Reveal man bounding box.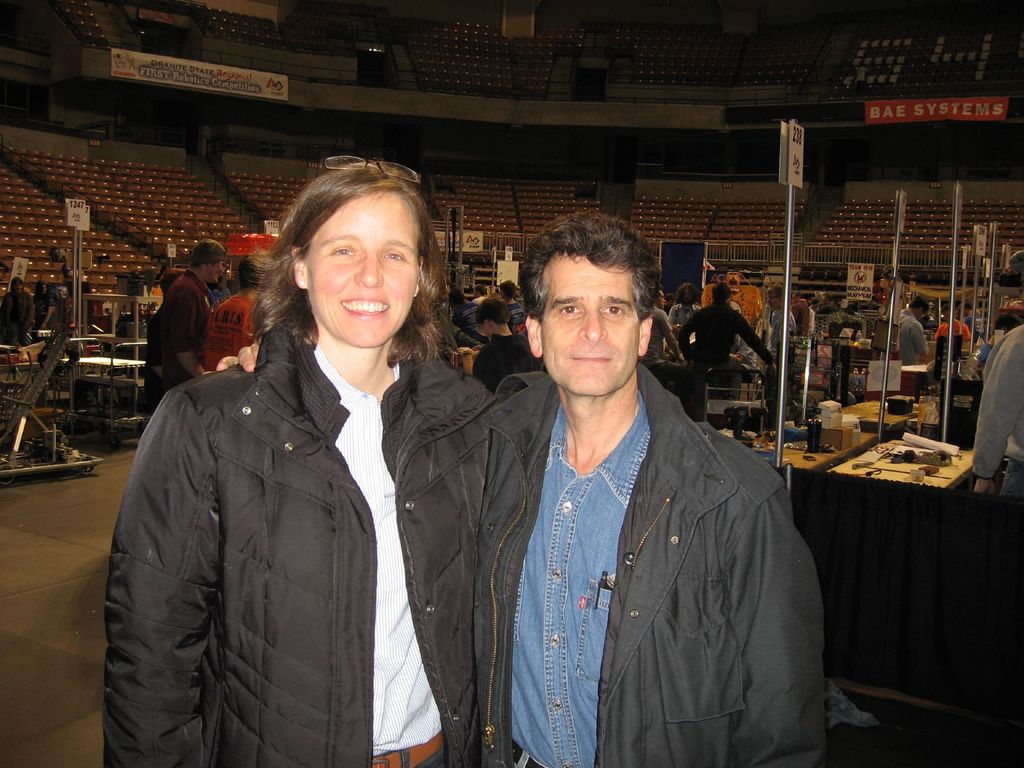
Revealed: 470/298/541/390.
